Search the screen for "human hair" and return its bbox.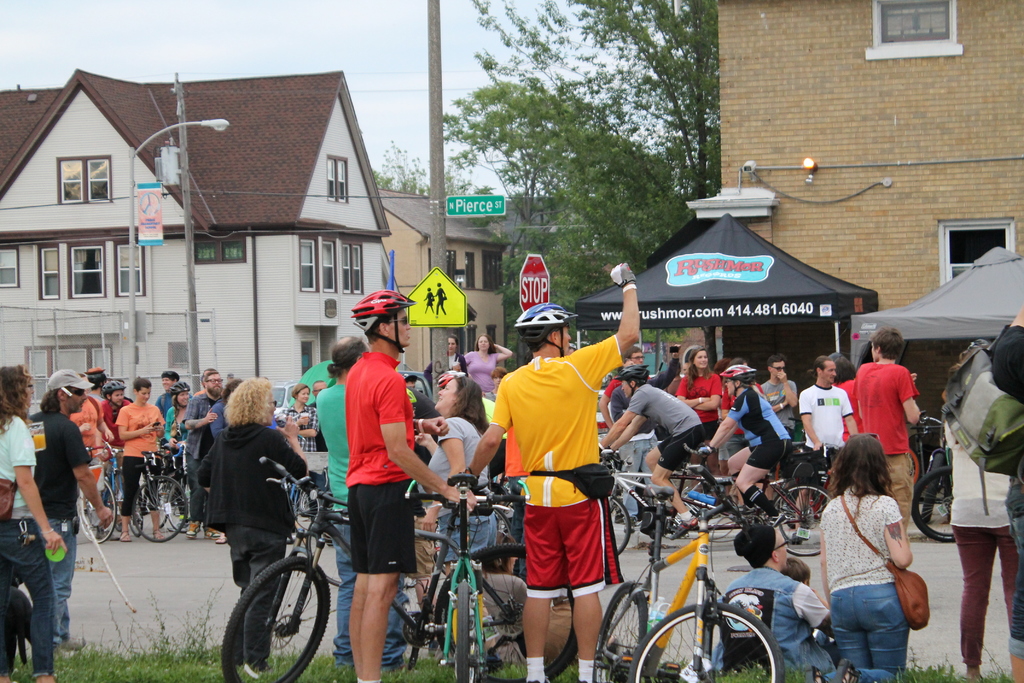
Found: l=450, t=333, r=458, b=352.
